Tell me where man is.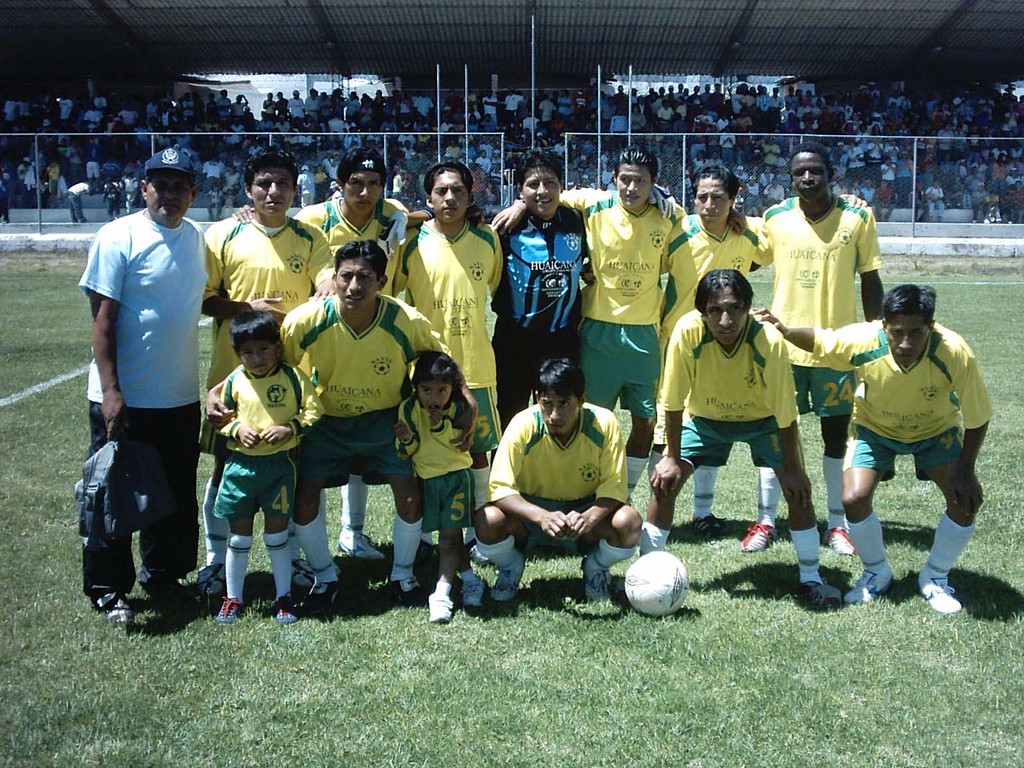
man is at [left=227, top=147, right=413, bottom=560].
